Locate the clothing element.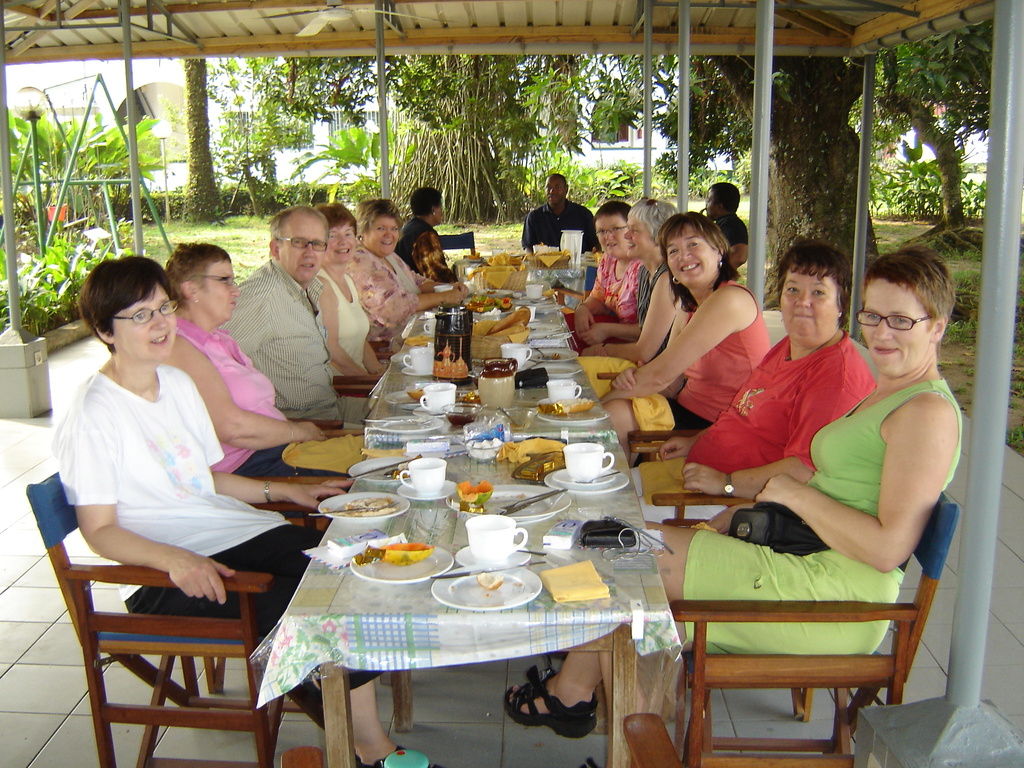
Element bbox: left=630, top=257, right=670, bottom=330.
